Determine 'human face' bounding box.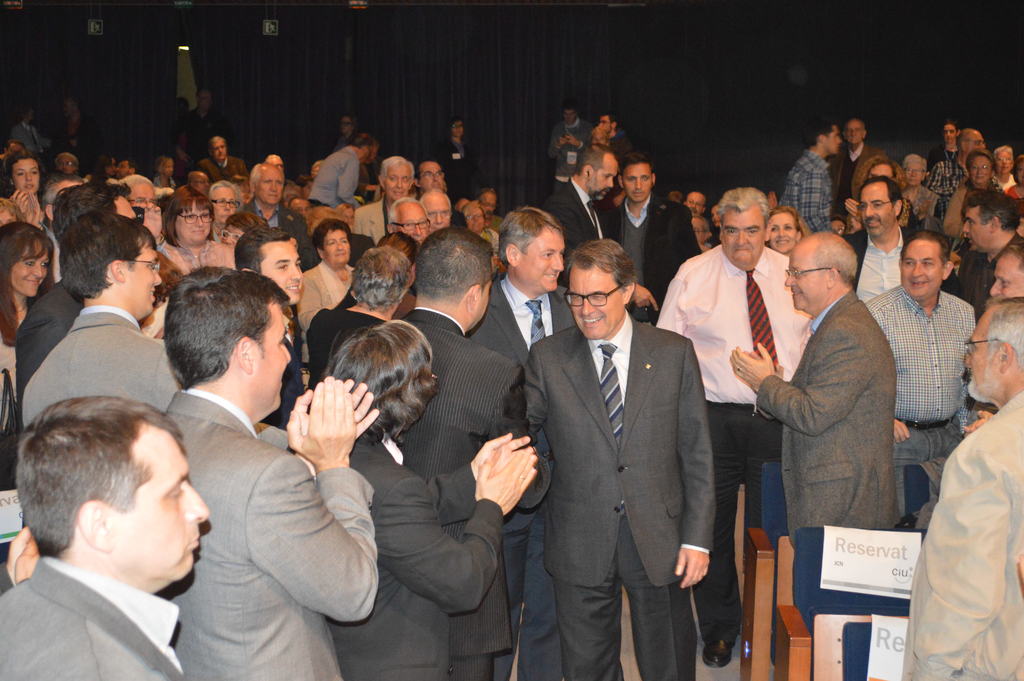
Determined: [left=684, top=220, right=709, bottom=254].
